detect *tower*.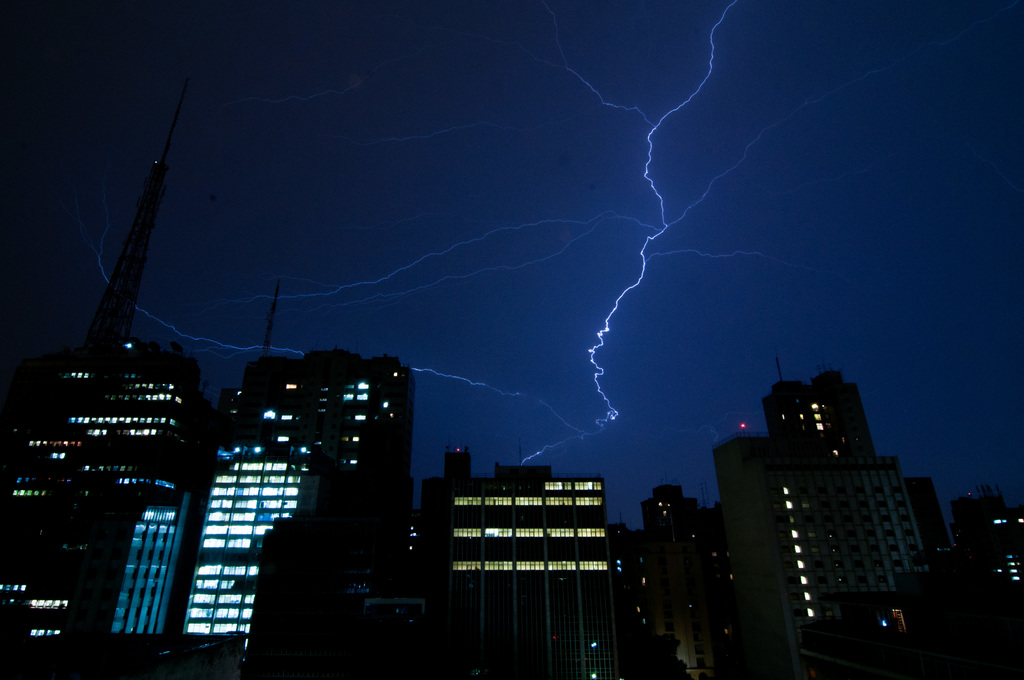
Detected at rect(170, 280, 425, 679).
